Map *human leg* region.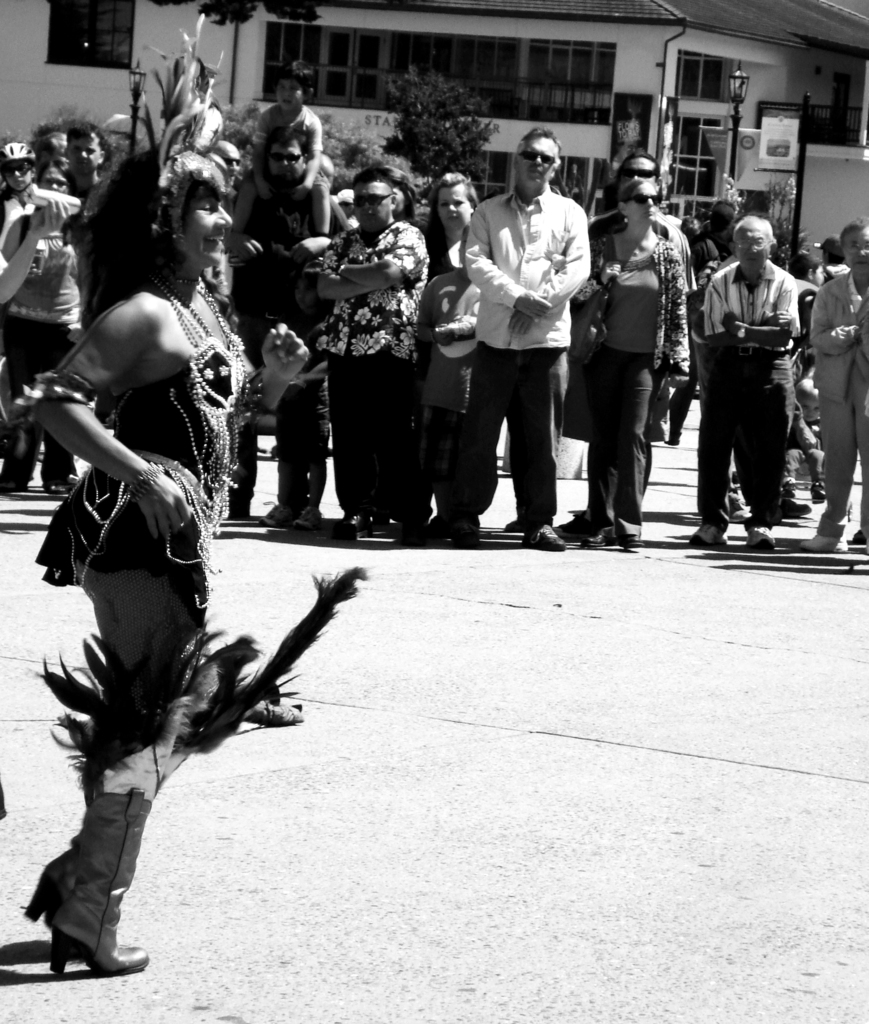
Mapped to bbox=(504, 337, 568, 554).
